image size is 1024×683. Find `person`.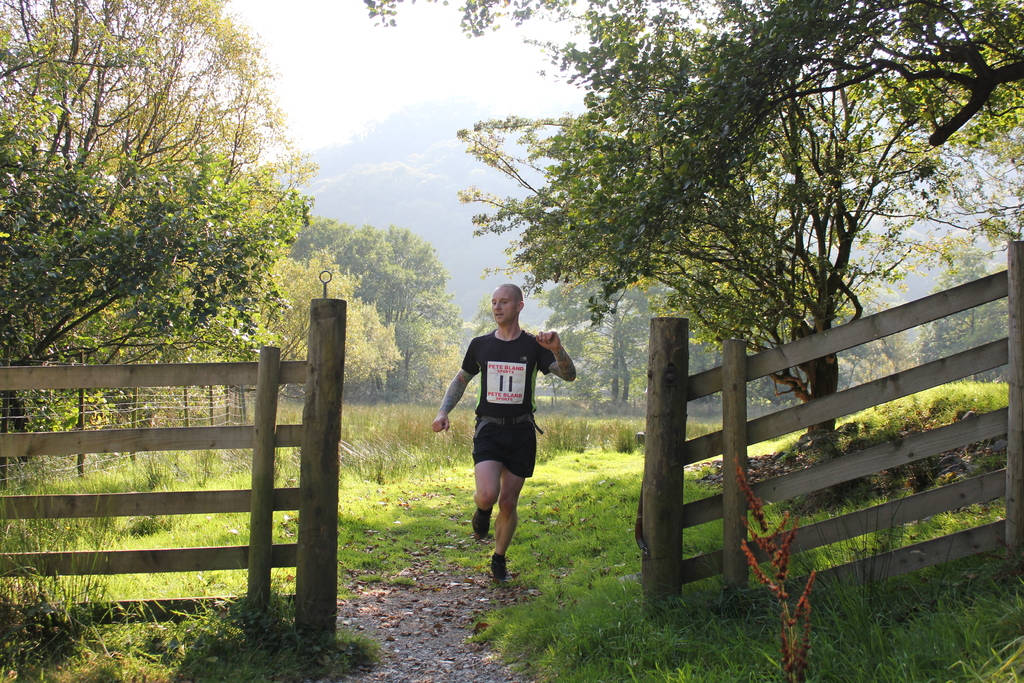
[448, 286, 560, 590].
